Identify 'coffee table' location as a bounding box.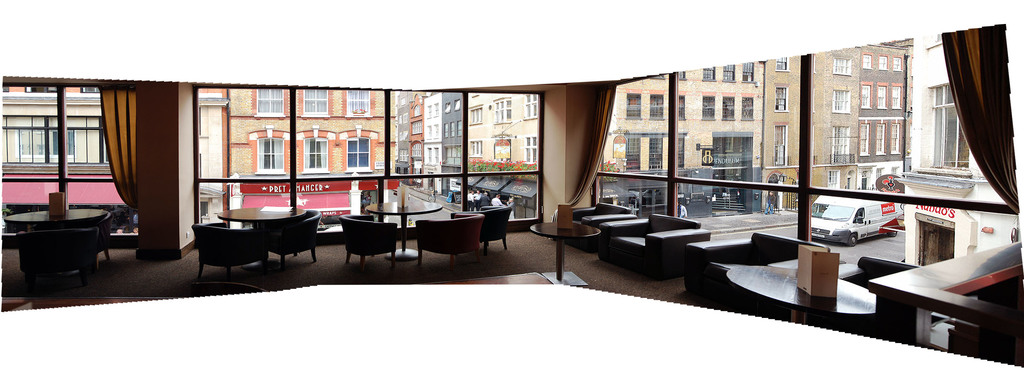
Rect(534, 220, 598, 292).
